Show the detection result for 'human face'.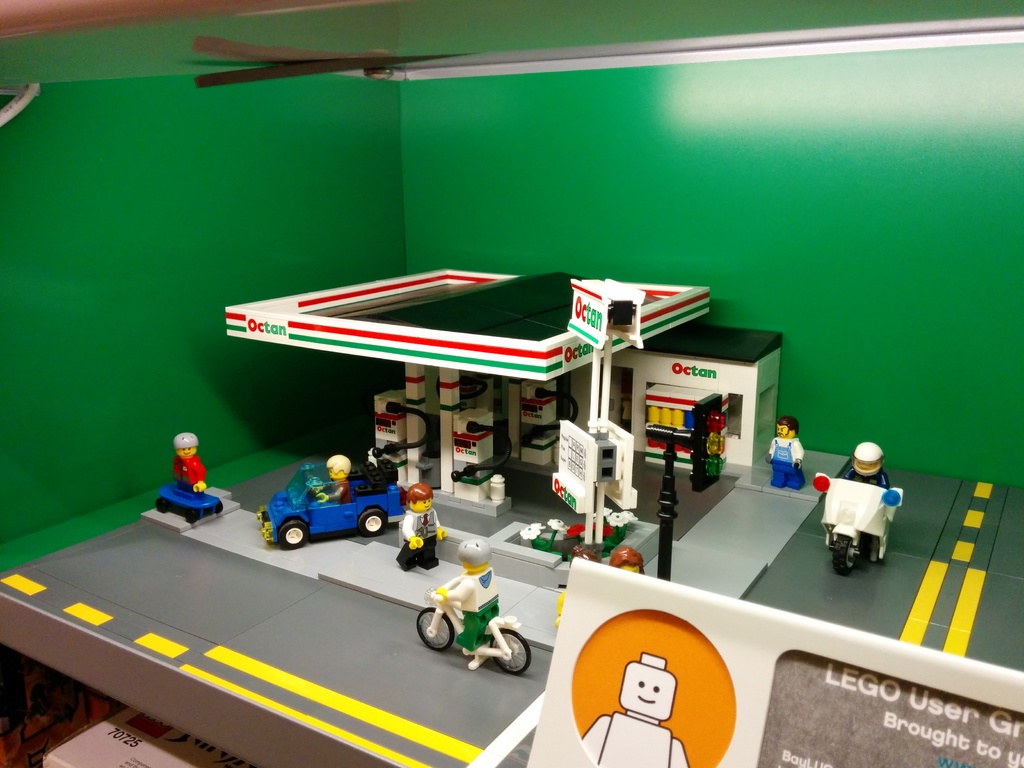
crop(413, 499, 430, 512).
